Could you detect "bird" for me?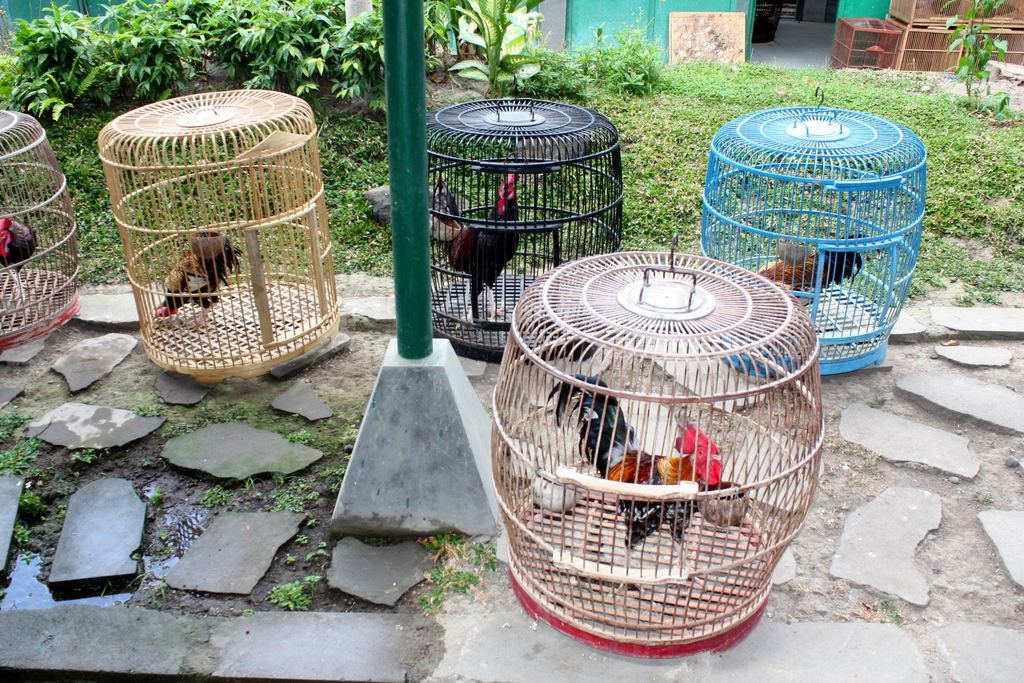
Detection result: bbox=(157, 211, 244, 338).
